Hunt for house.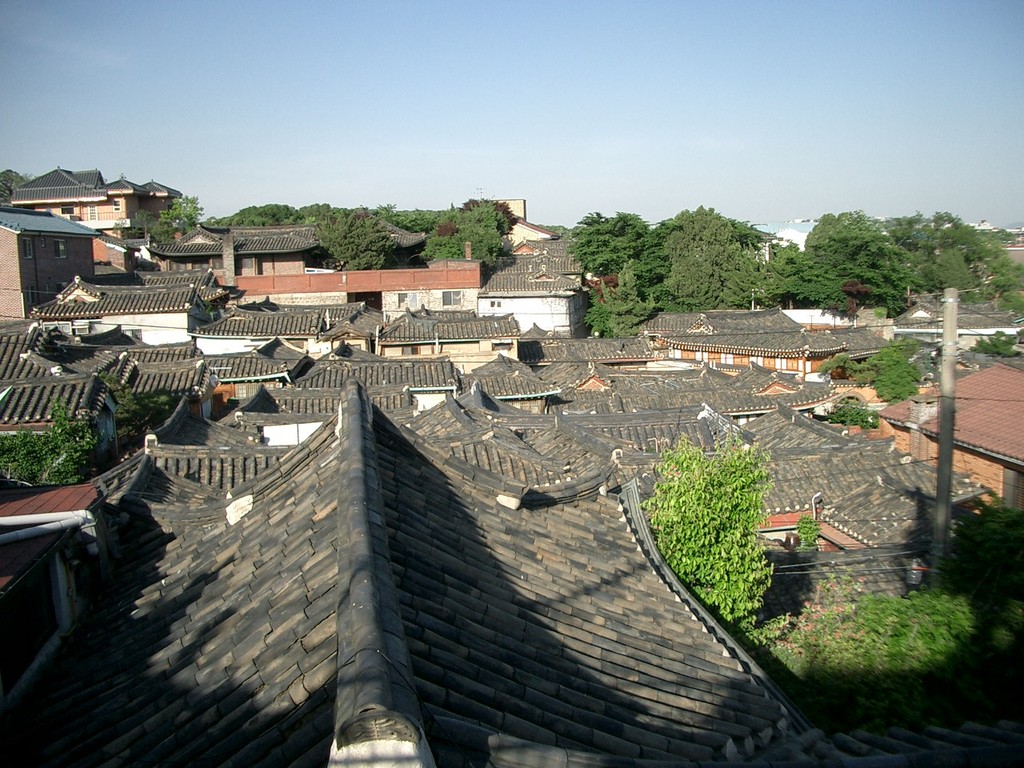
Hunted down at left=345, top=298, right=521, bottom=390.
